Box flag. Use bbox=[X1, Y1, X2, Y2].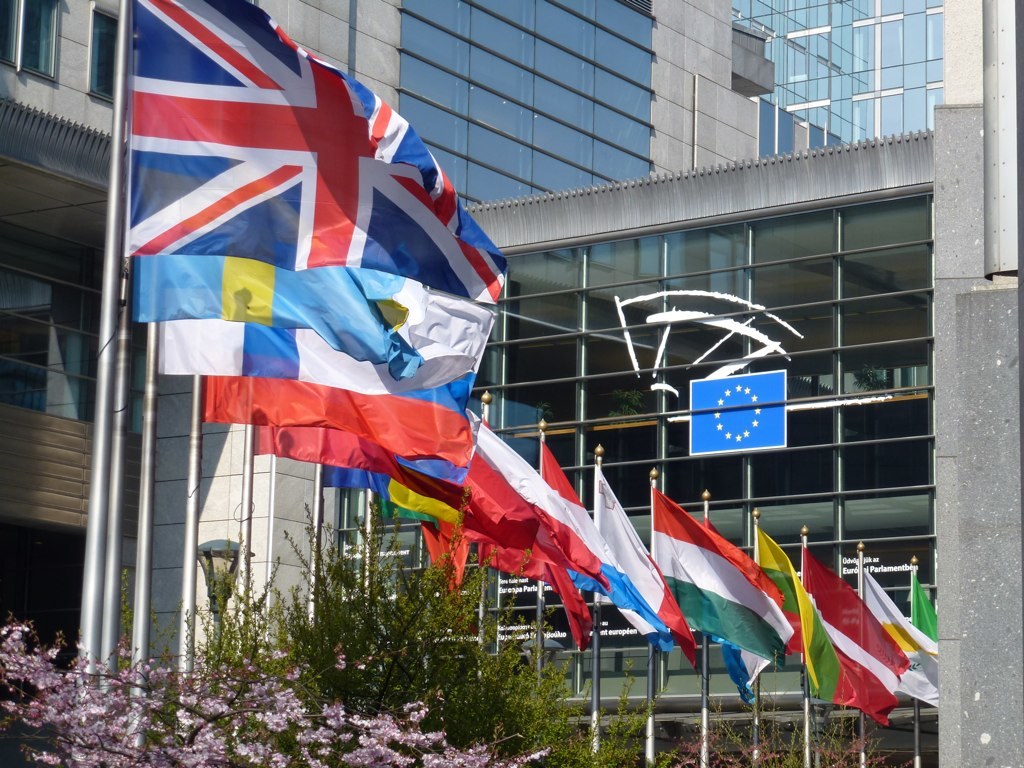
bbox=[251, 389, 485, 481].
